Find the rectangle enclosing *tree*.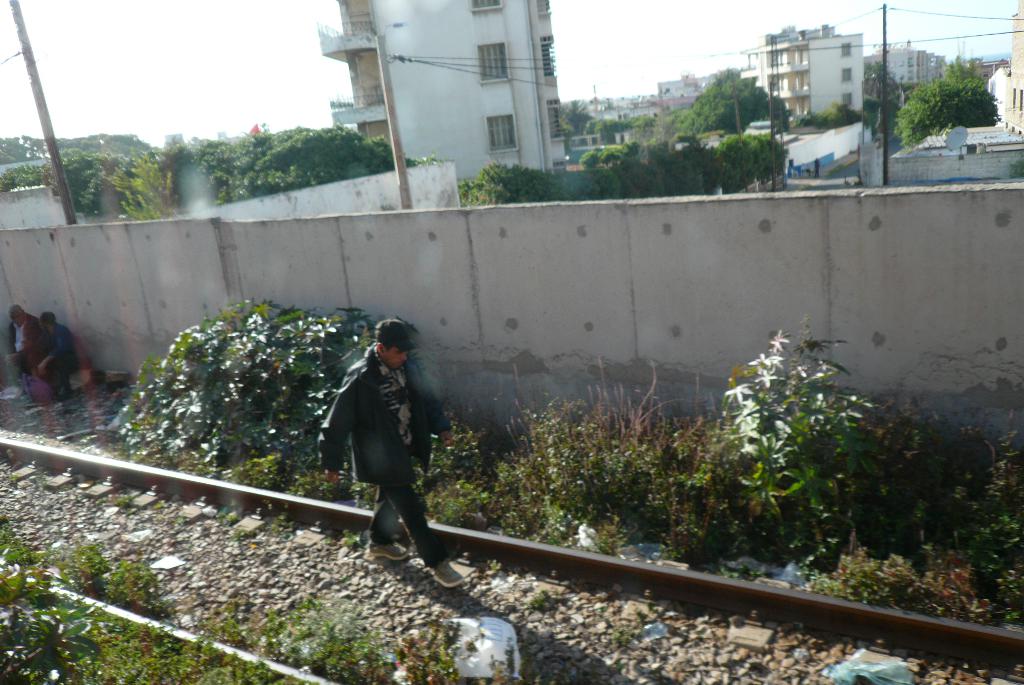
x1=720, y1=136, x2=760, y2=187.
